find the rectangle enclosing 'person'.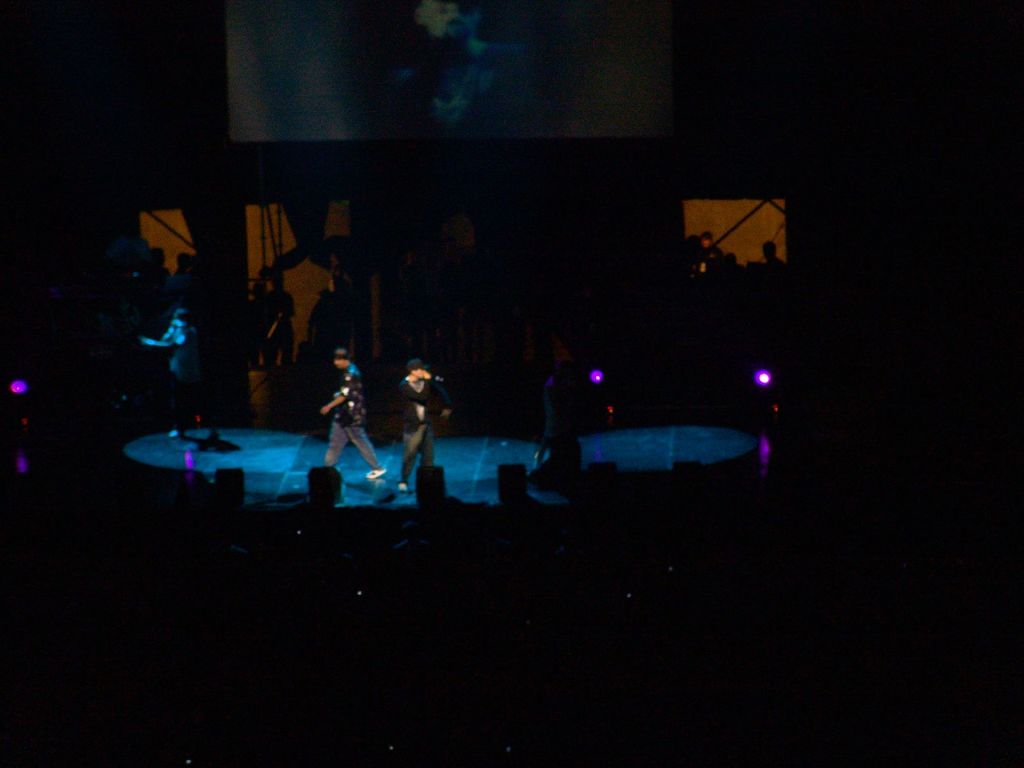
region(146, 308, 222, 449).
